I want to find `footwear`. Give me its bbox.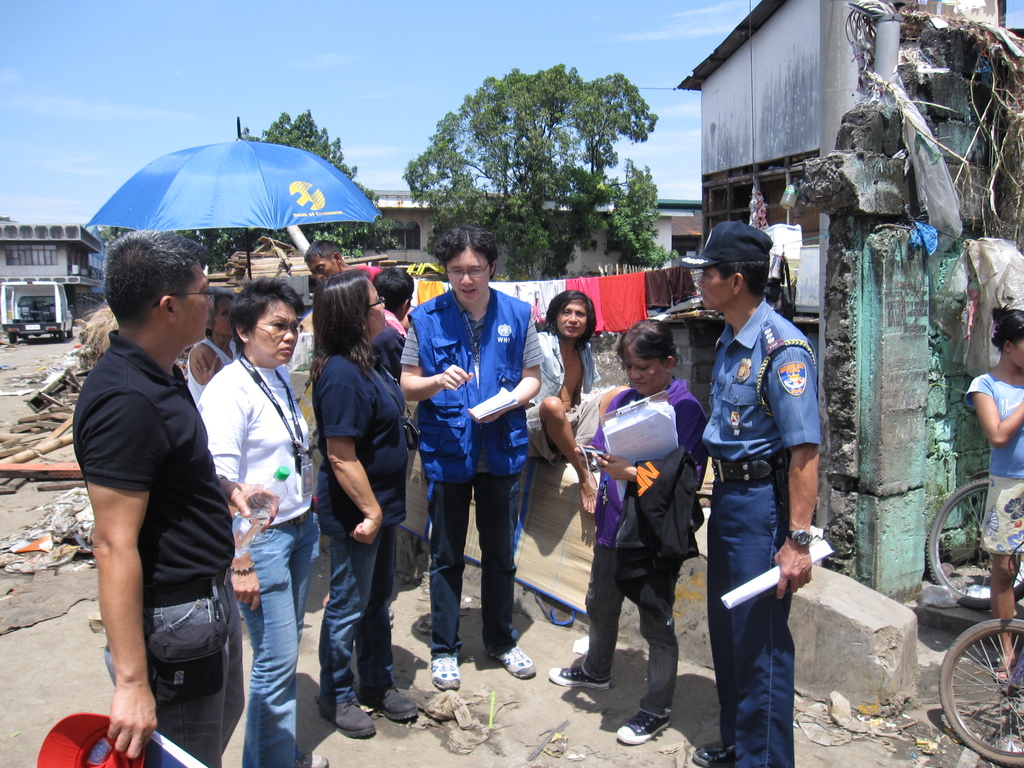
crop(358, 688, 413, 723).
